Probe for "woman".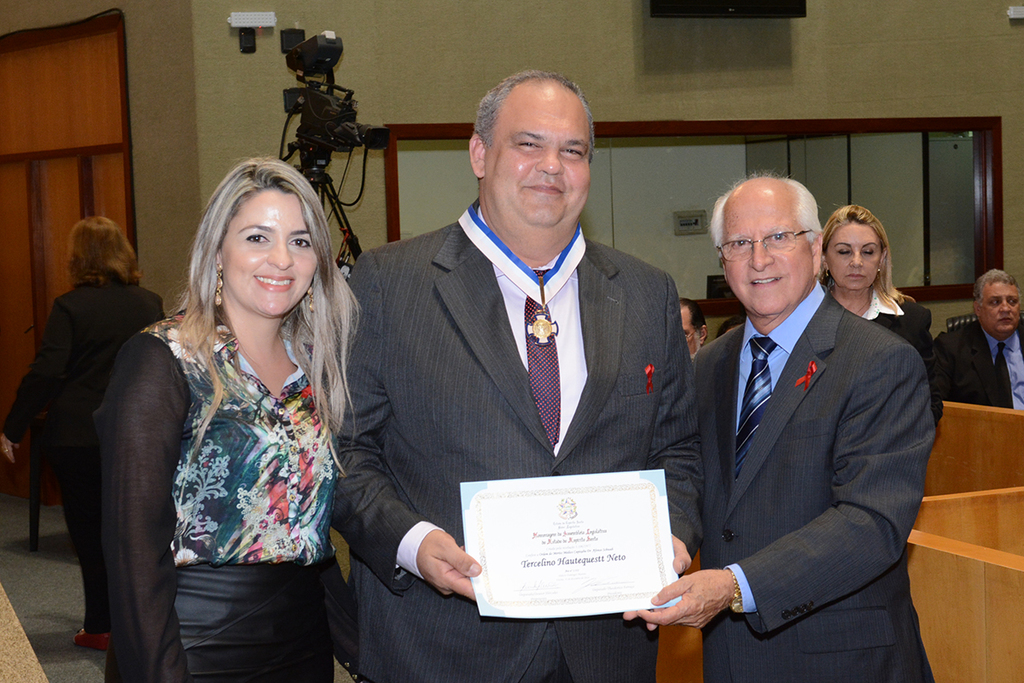
Probe result: region(818, 208, 939, 426).
